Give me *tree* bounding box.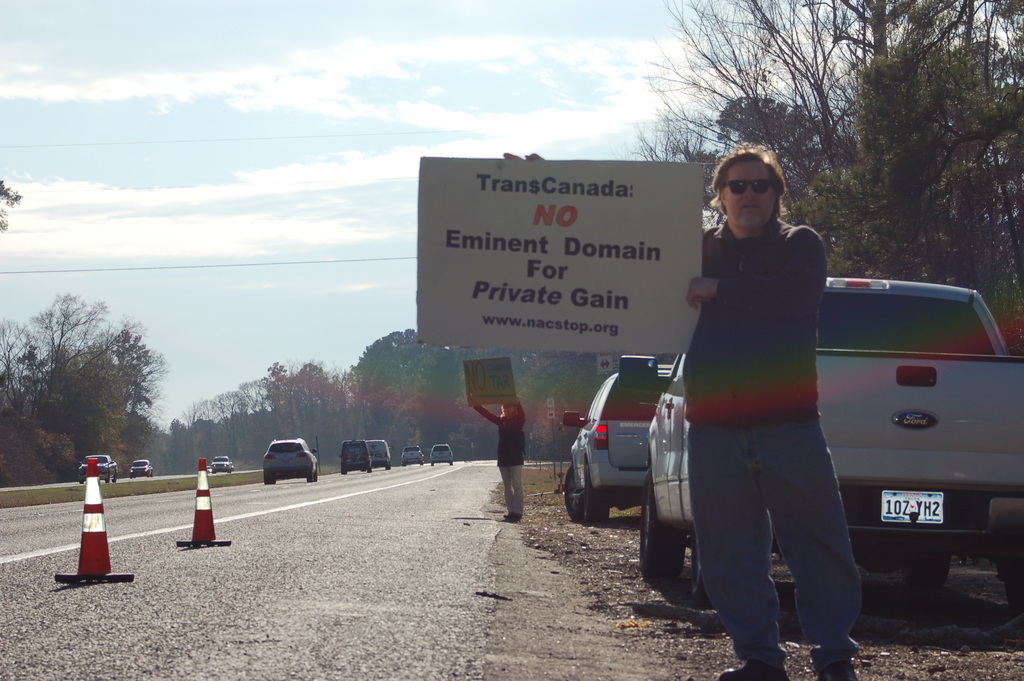
787/0/1023/295.
